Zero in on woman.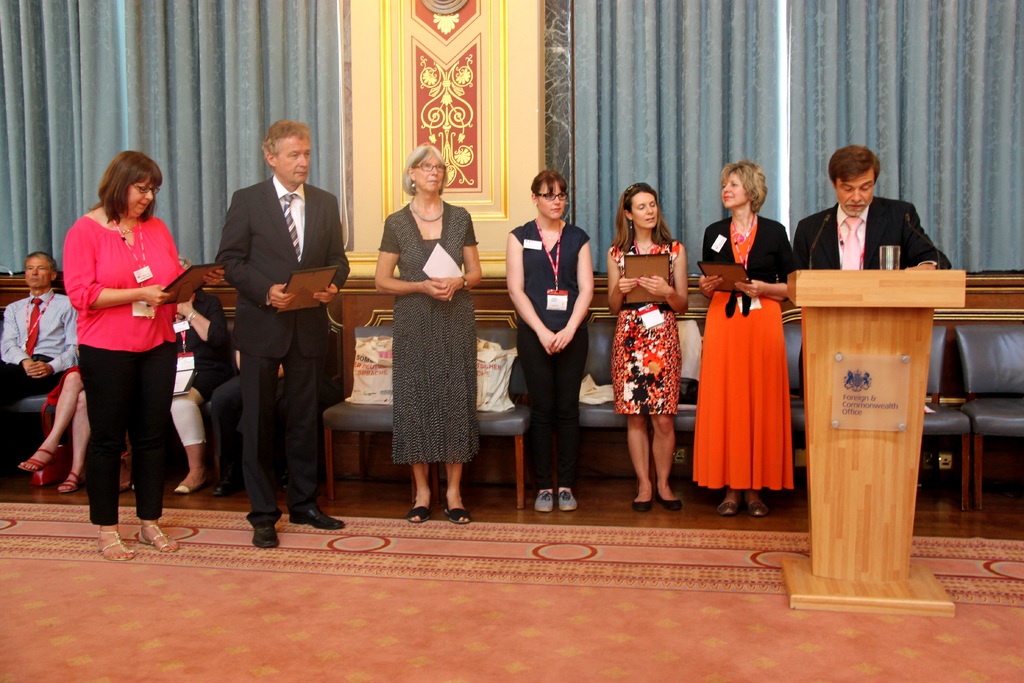
Zeroed in: rect(362, 155, 488, 514).
